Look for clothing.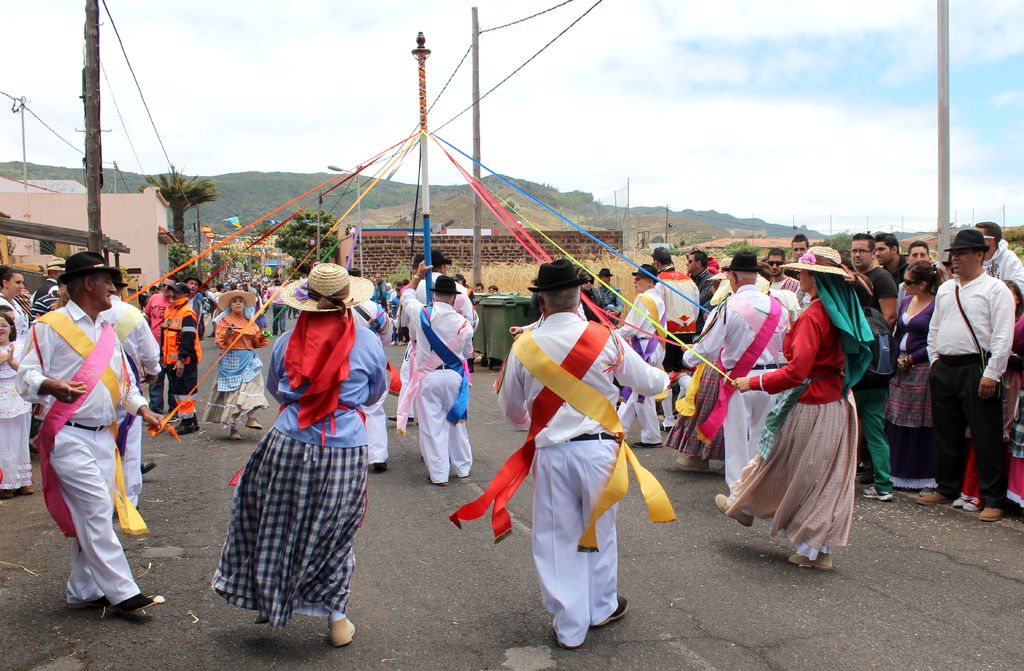
Found: {"left": 916, "top": 267, "right": 1011, "bottom": 380}.
